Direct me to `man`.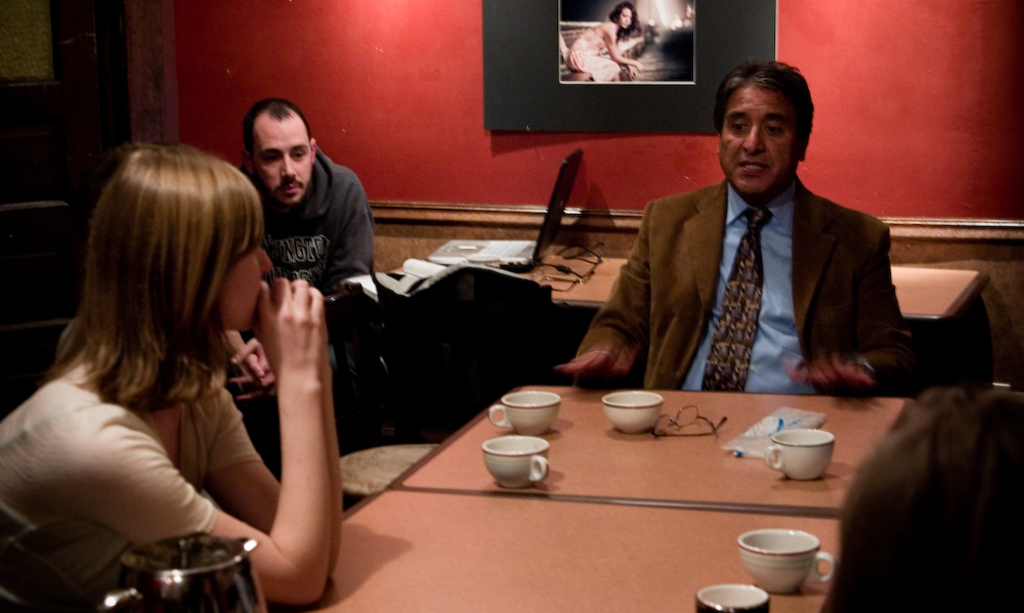
Direction: l=214, t=94, r=389, b=396.
